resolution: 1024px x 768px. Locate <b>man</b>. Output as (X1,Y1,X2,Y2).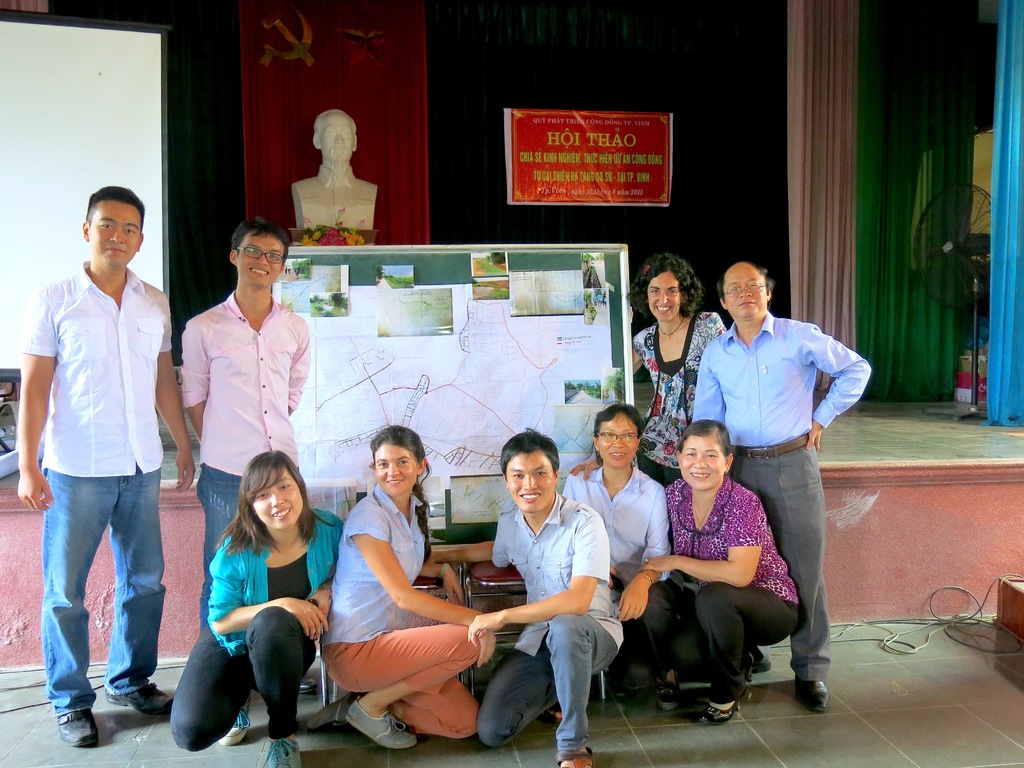
(20,184,178,760).
